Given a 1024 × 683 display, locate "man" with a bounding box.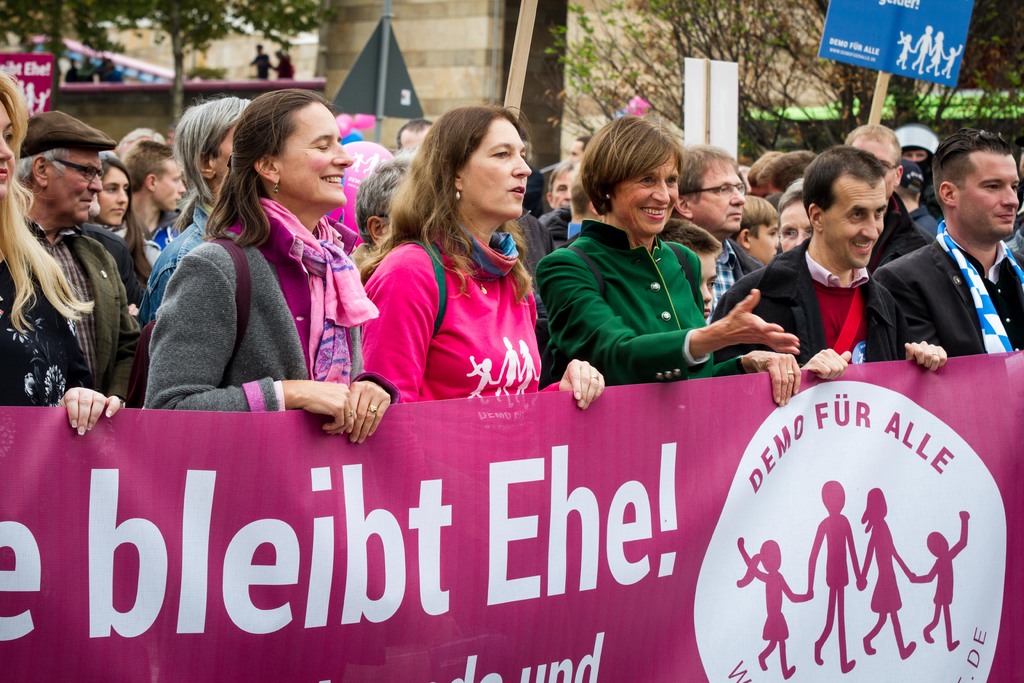
Located: rect(131, 136, 186, 253).
